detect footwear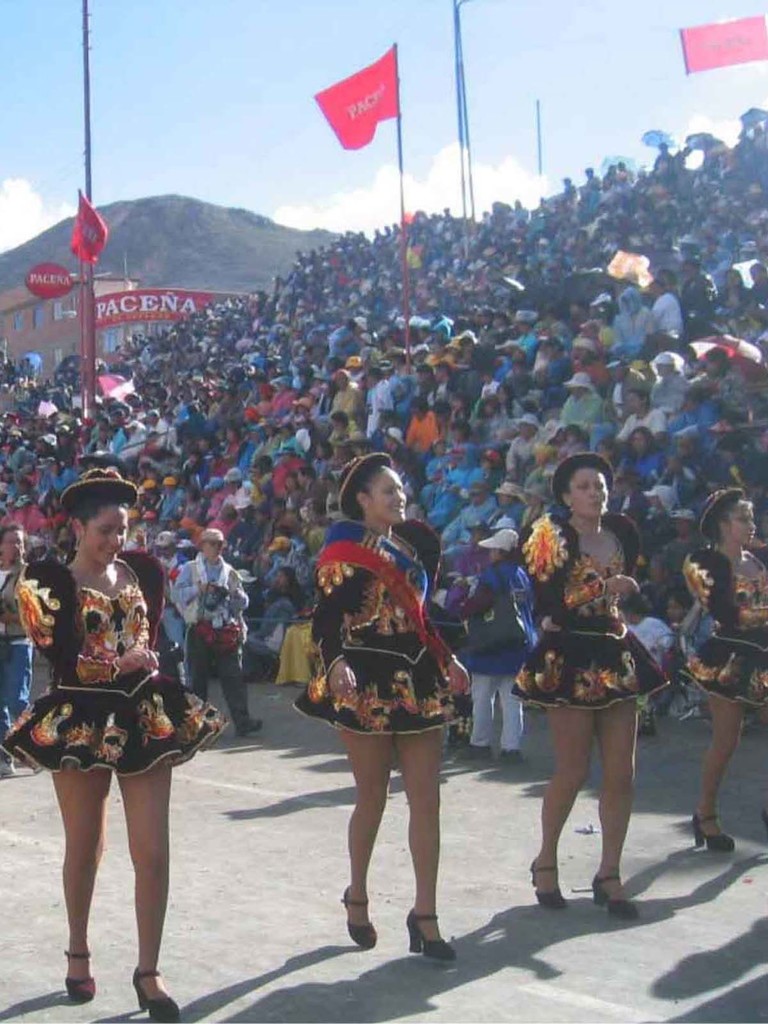
456 743 492 760
